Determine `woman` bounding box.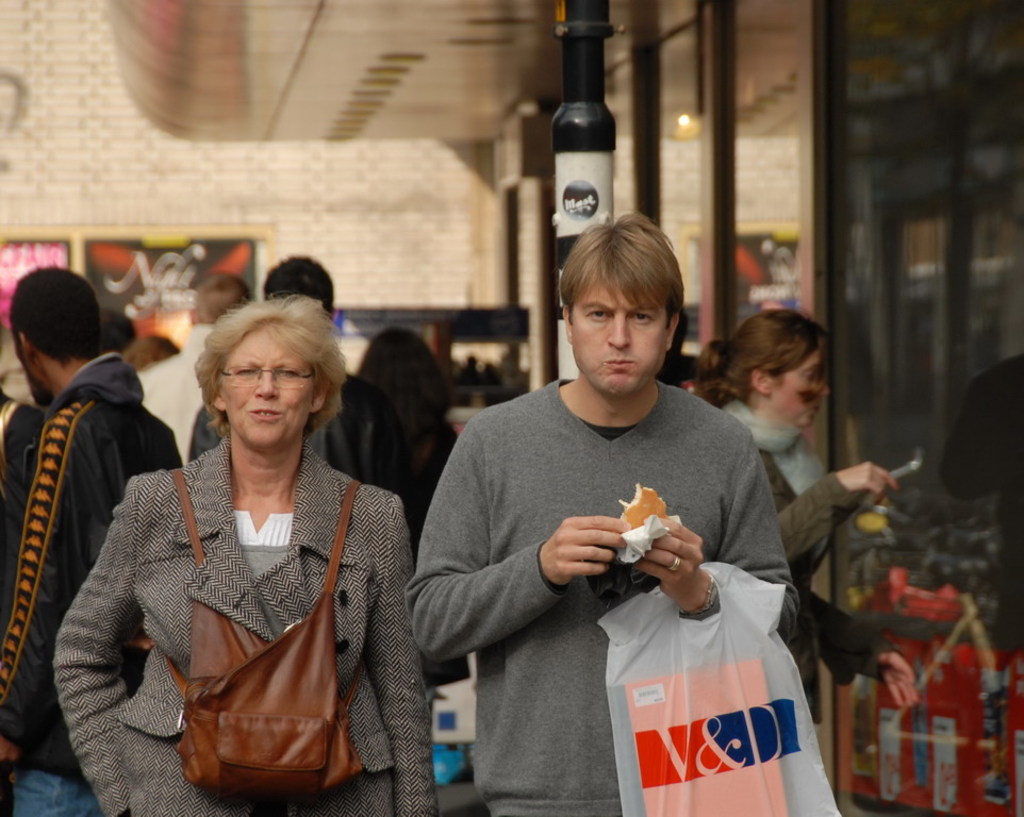
Determined: (x1=682, y1=310, x2=919, y2=728).
